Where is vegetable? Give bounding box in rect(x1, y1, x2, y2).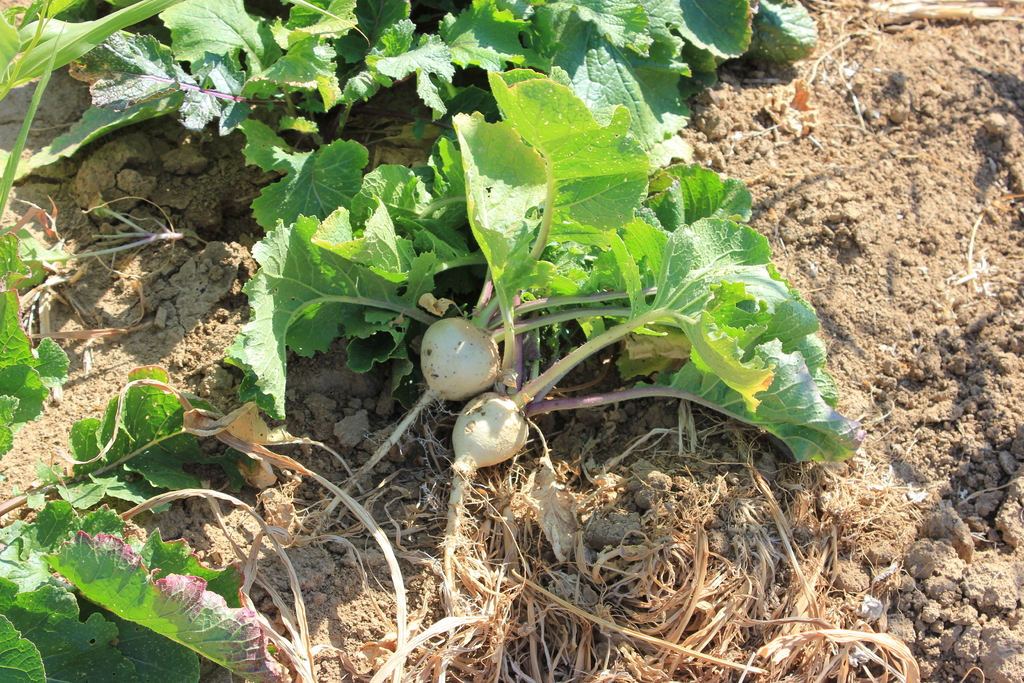
rect(445, 391, 539, 621).
